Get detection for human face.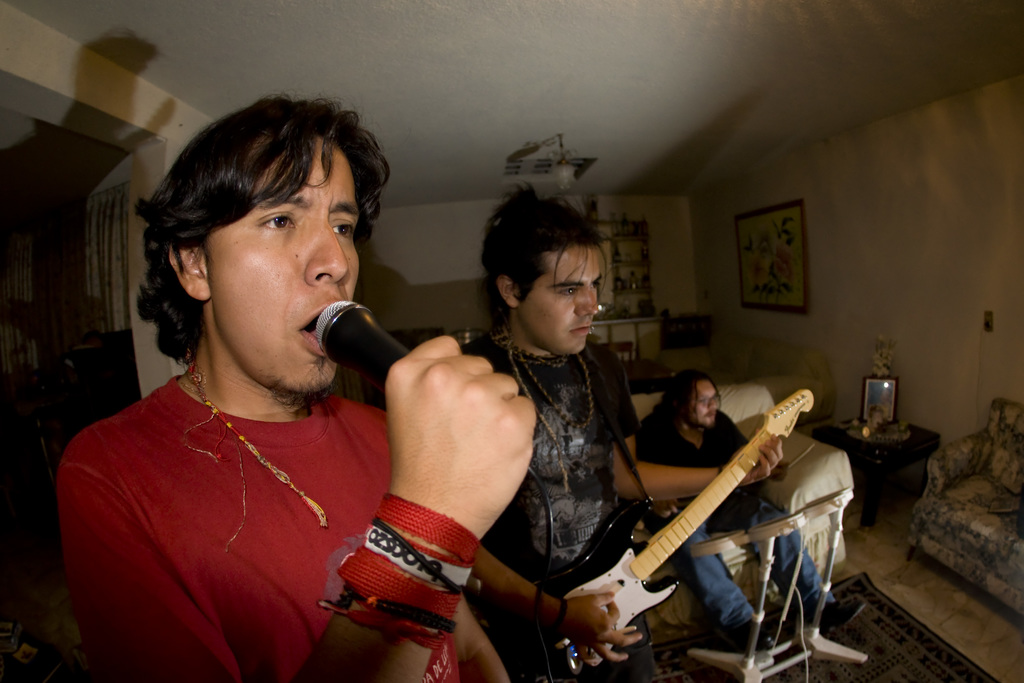
Detection: region(207, 140, 369, 393).
